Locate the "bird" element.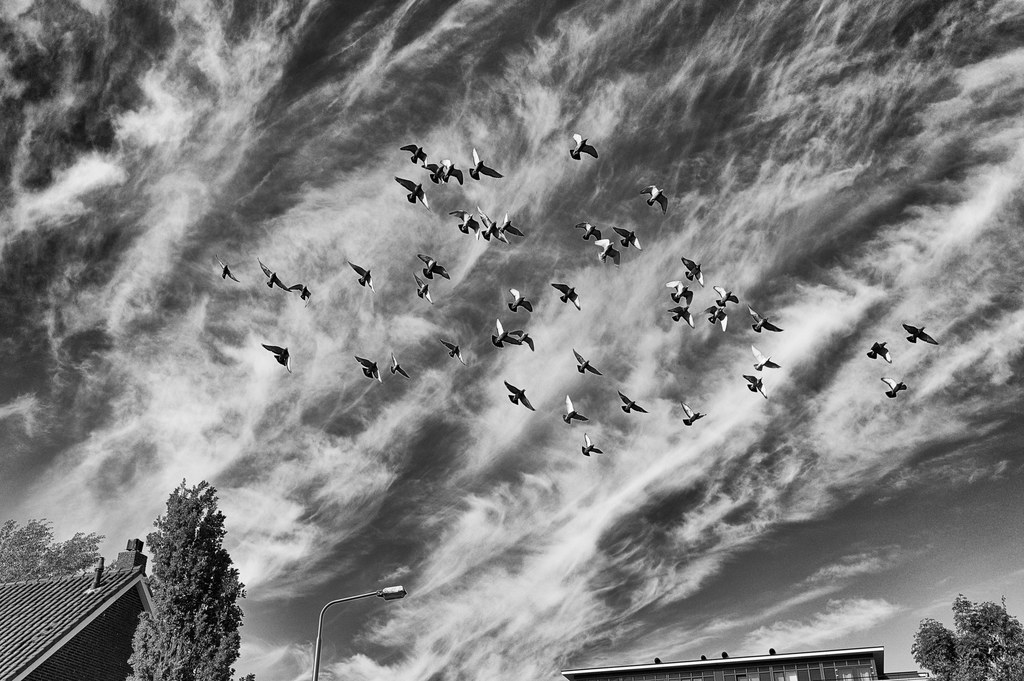
Element bbox: [left=418, top=251, right=451, bottom=280].
